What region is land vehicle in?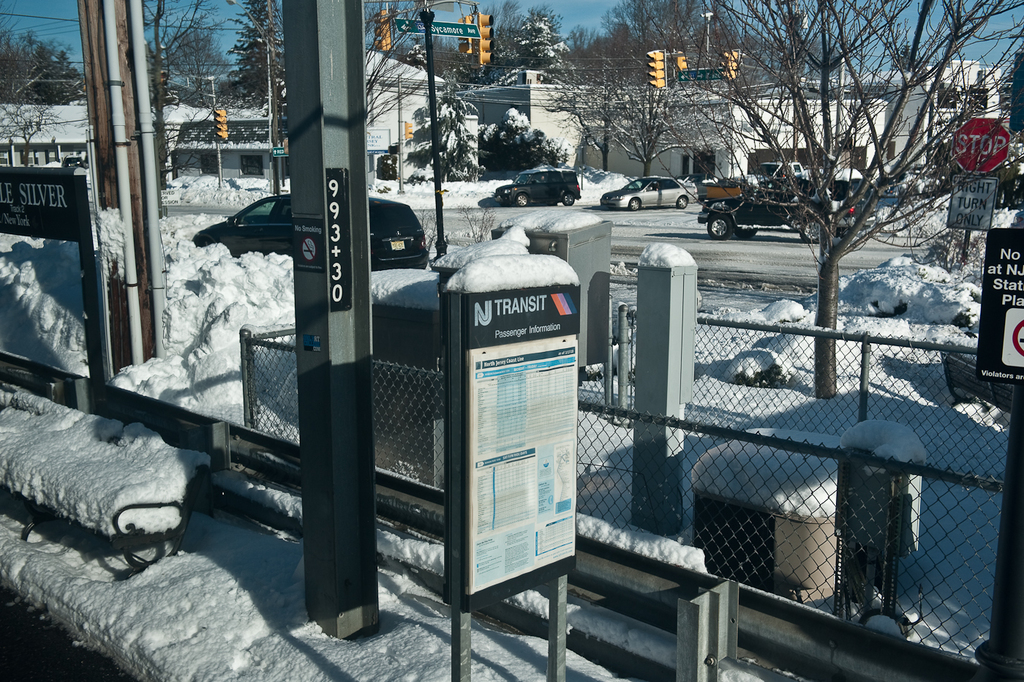
(x1=747, y1=160, x2=806, y2=184).
